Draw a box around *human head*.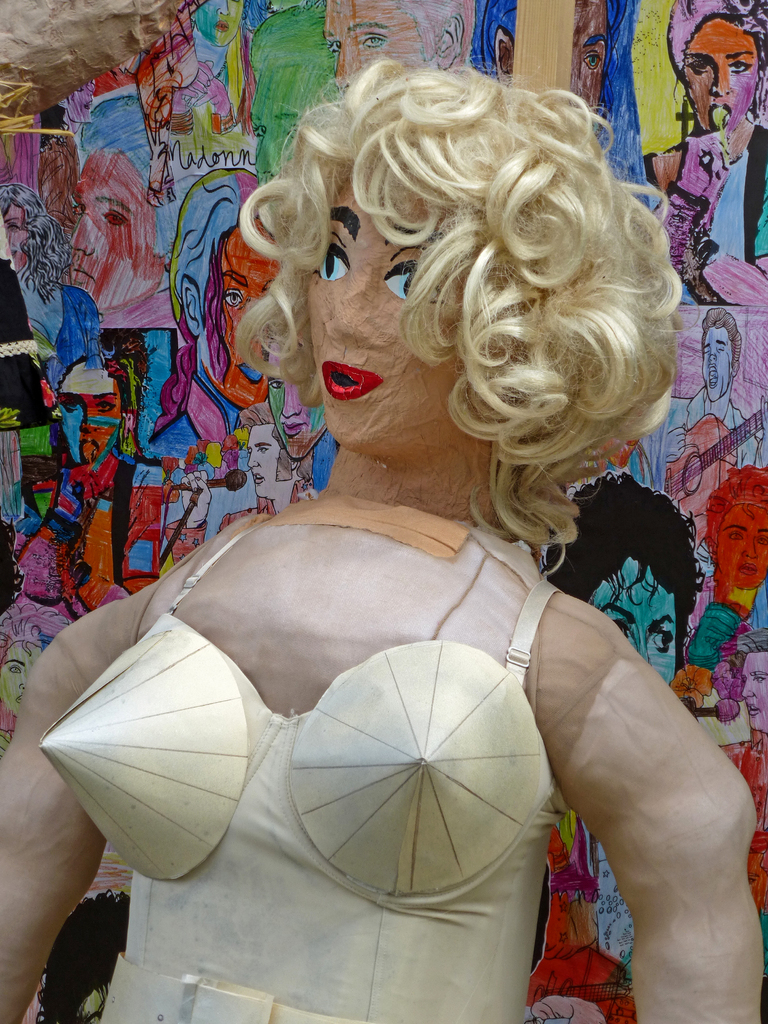
crop(166, 164, 280, 410).
